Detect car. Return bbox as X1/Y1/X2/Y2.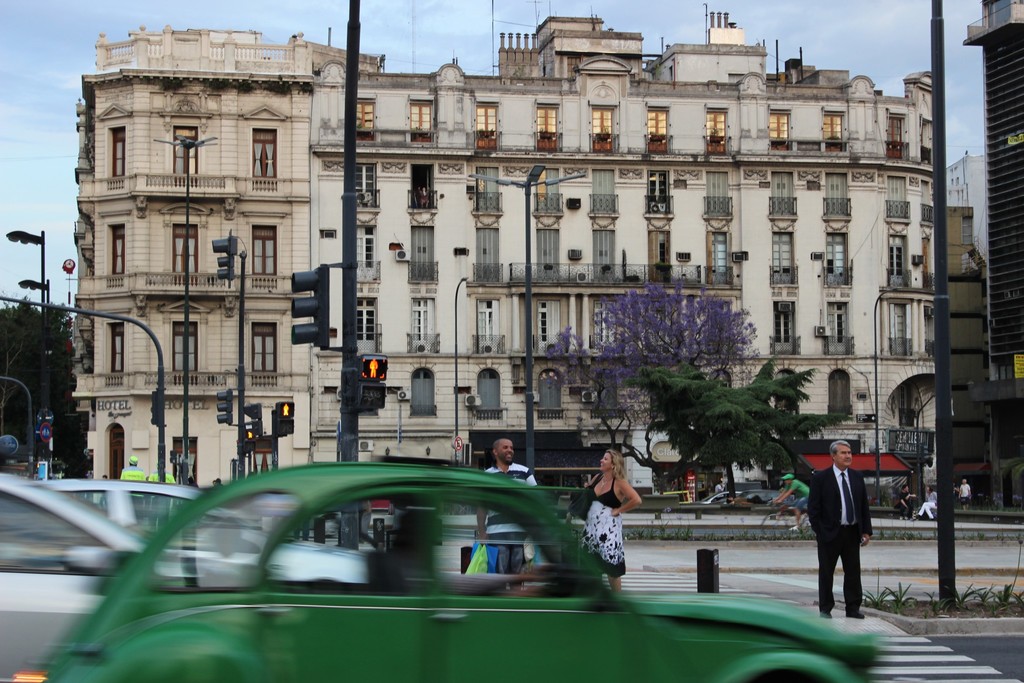
40/457/884/682.
